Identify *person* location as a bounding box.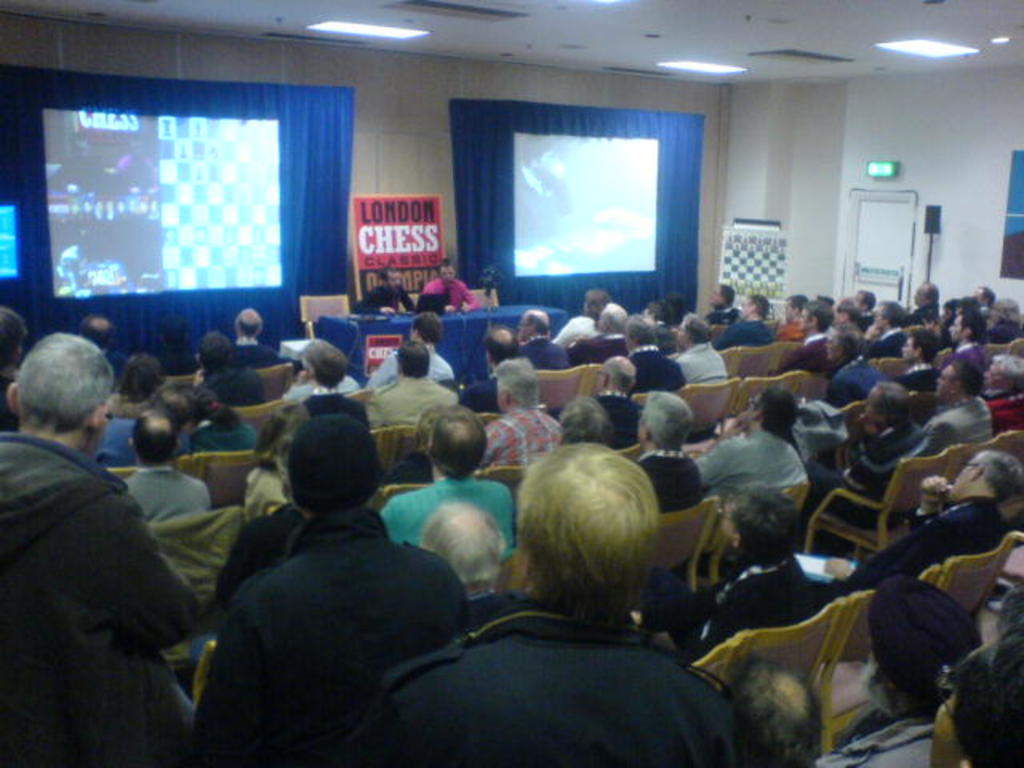
bbox(941, 302, 994, 362).
